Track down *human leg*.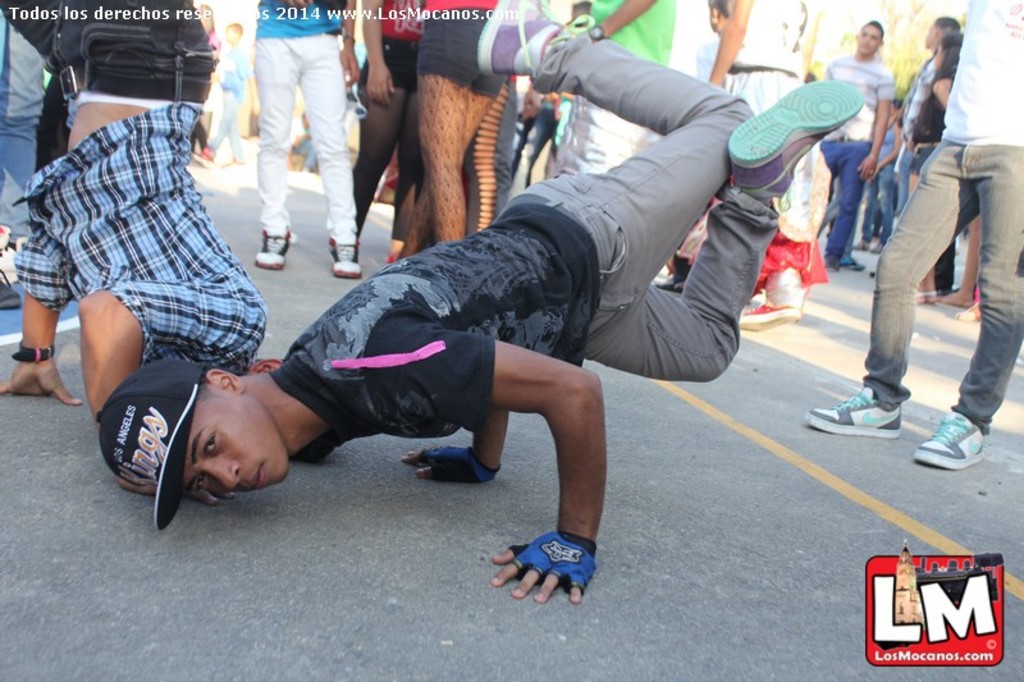
Tracked to 823/142/867/274.
